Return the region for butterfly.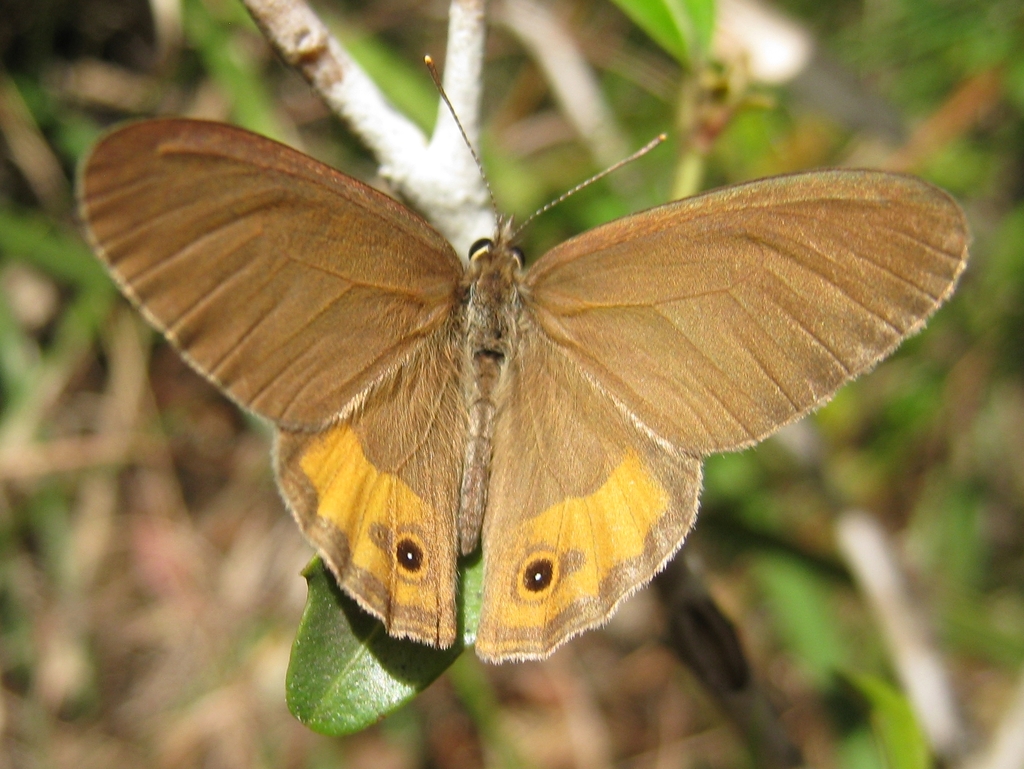
x1=75, y1=54, x2=973, y2=662.
